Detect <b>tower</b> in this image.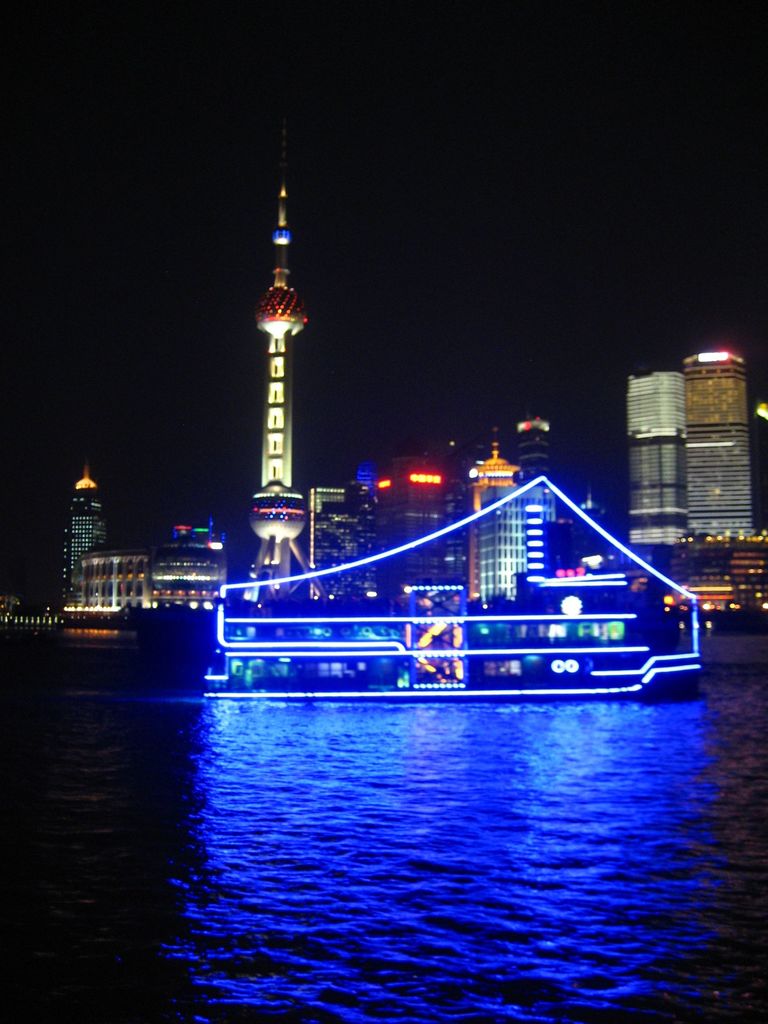
Detection: 630/353/675/535.
